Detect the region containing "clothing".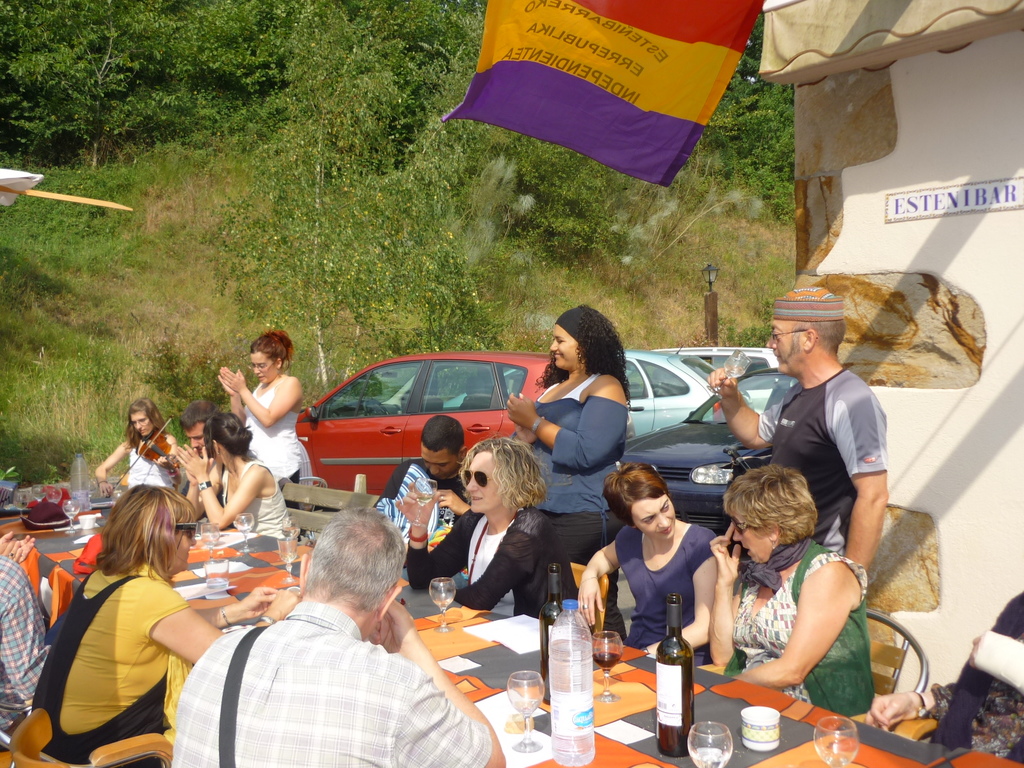
{"x1": 243, "y1": 378, "x2": 300, "y2": 509}.
